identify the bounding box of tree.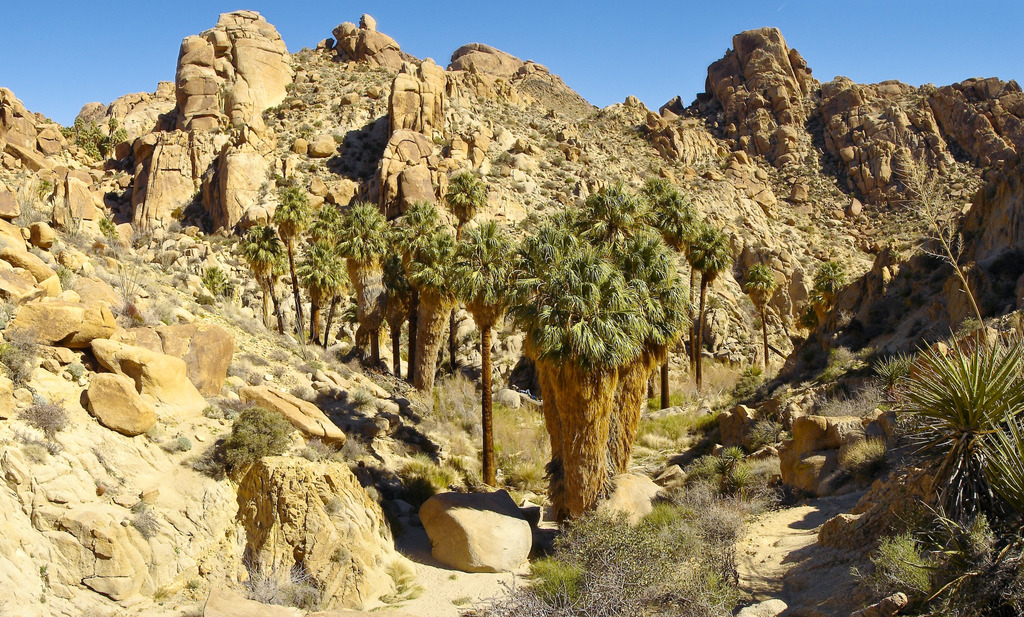
region(812, 260, 852, 370).
